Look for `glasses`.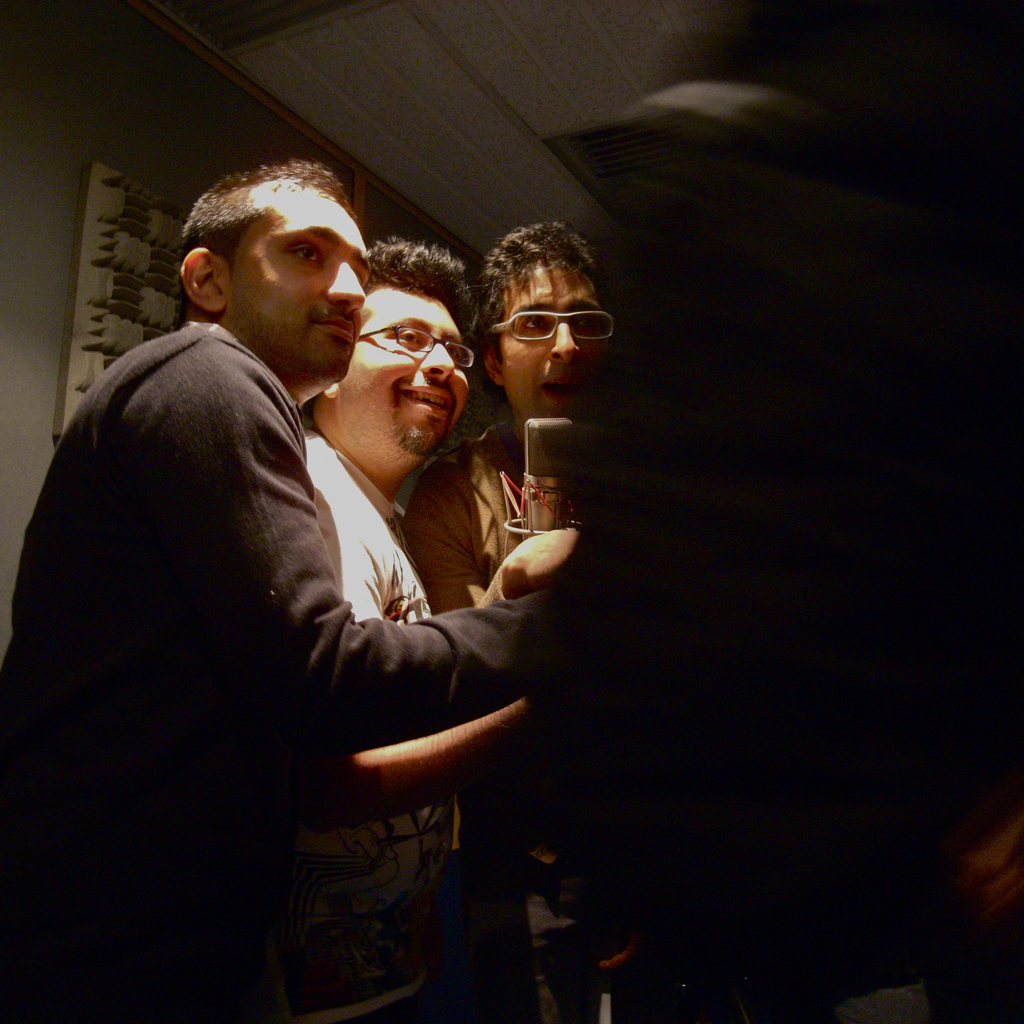
Found: 354/323/478/373.
